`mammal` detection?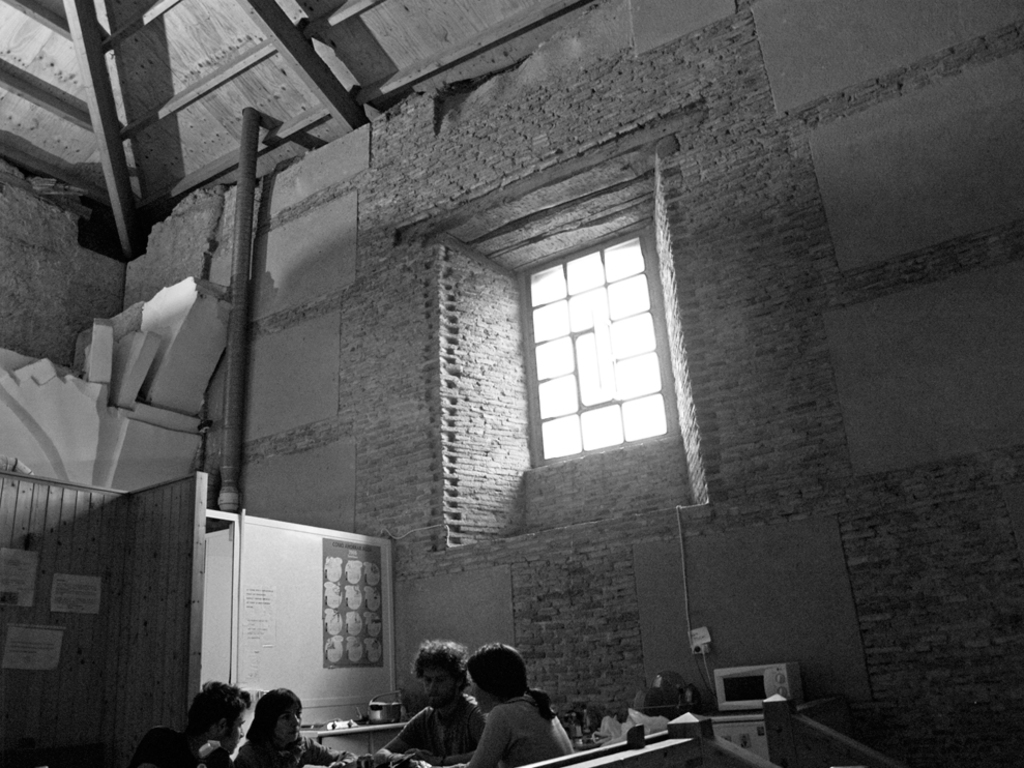
{"left": 229, "top": 683, "right": 353, "bottom": 767}
